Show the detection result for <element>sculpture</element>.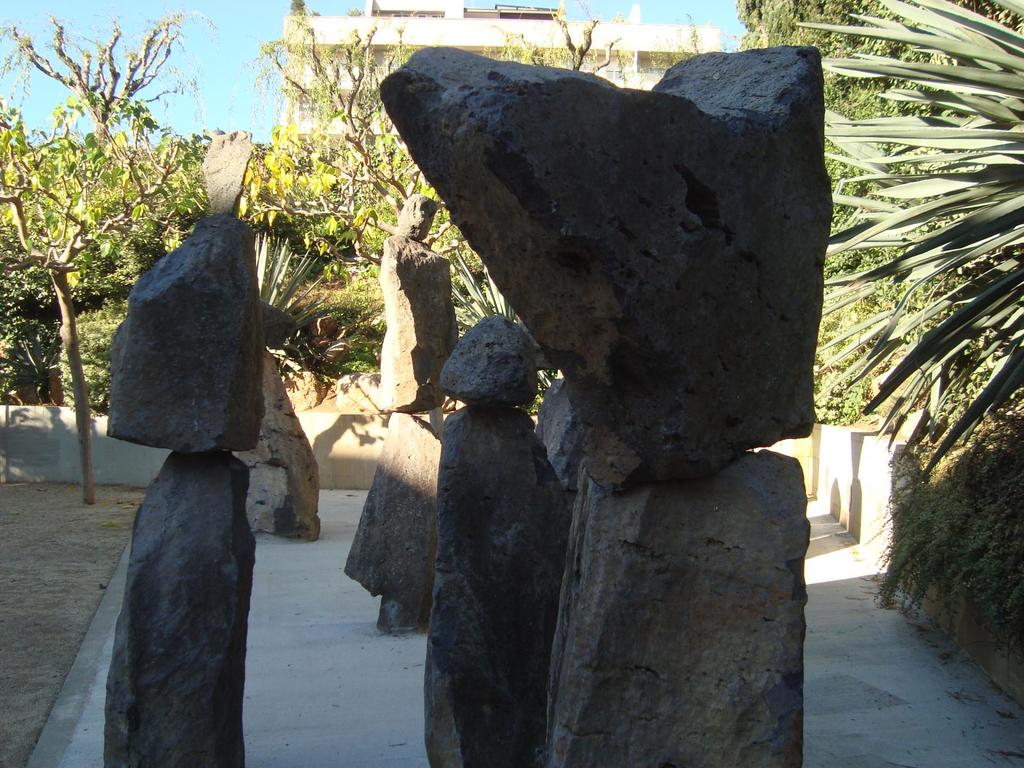
<region>374, 49, 814, 767</region>.
